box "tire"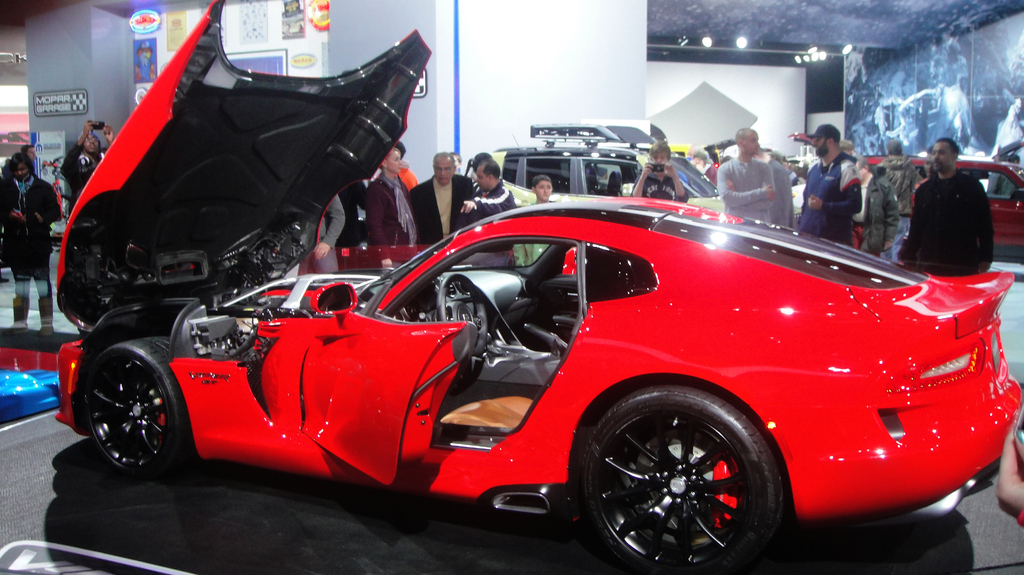
bbox=(88, 336, 194, 477)
